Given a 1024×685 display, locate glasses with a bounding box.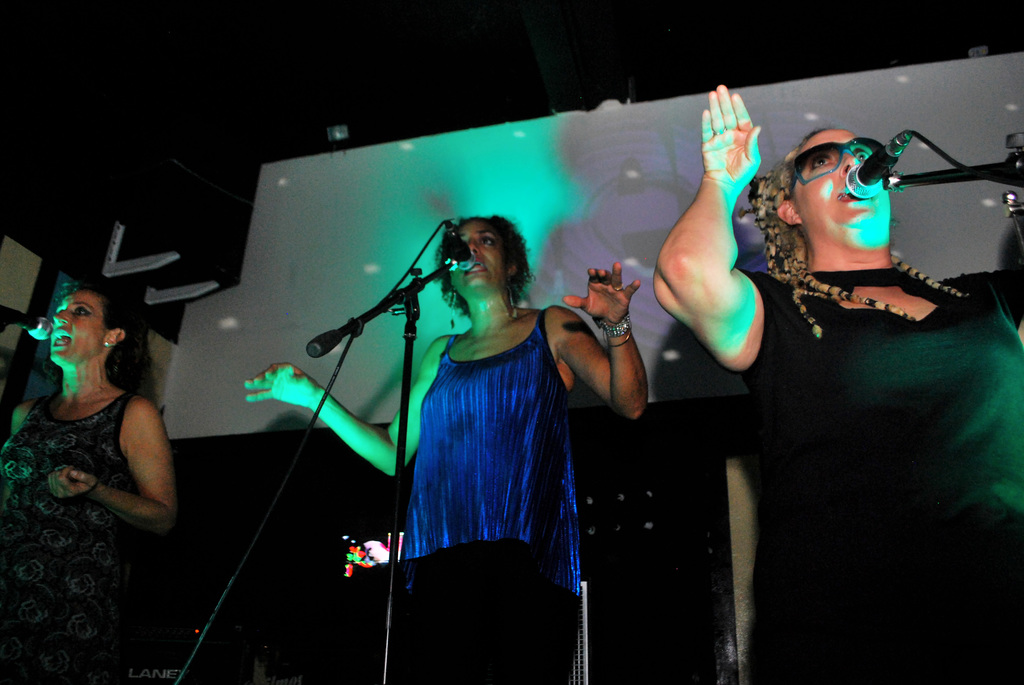
Located: x1=780 y1=140 x2=868 y2=207.
